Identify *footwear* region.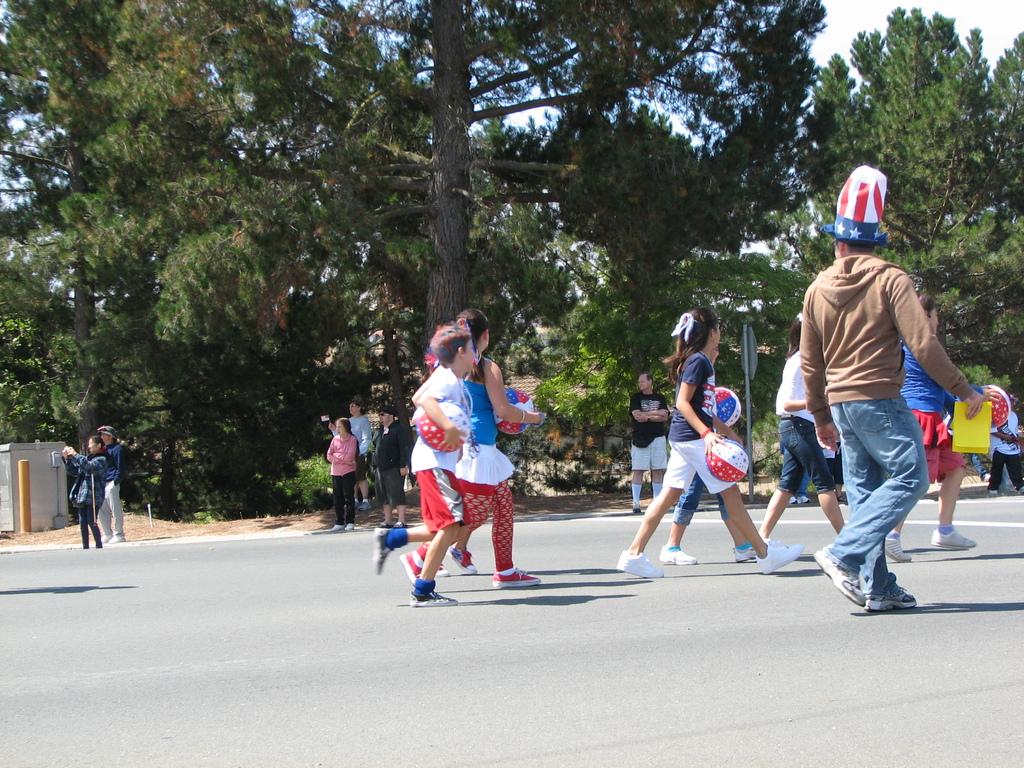
Region: (x1=372, y1=527, x2=393, y2=575).
